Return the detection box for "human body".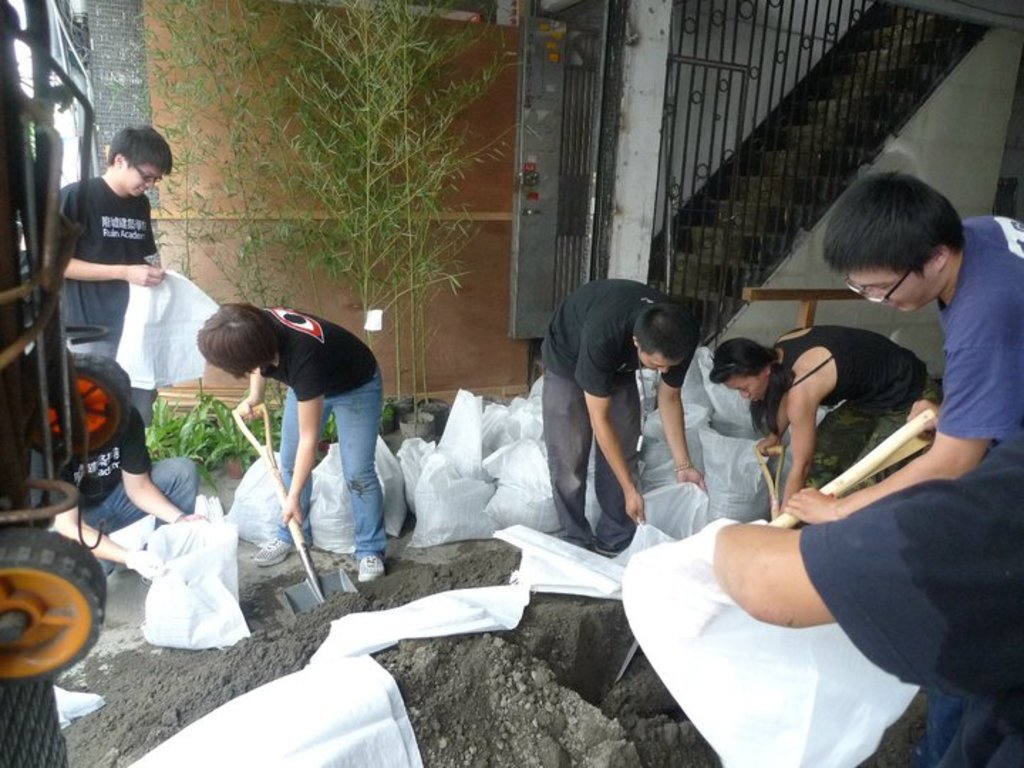
l=27, t=356, r=201, b=575.
